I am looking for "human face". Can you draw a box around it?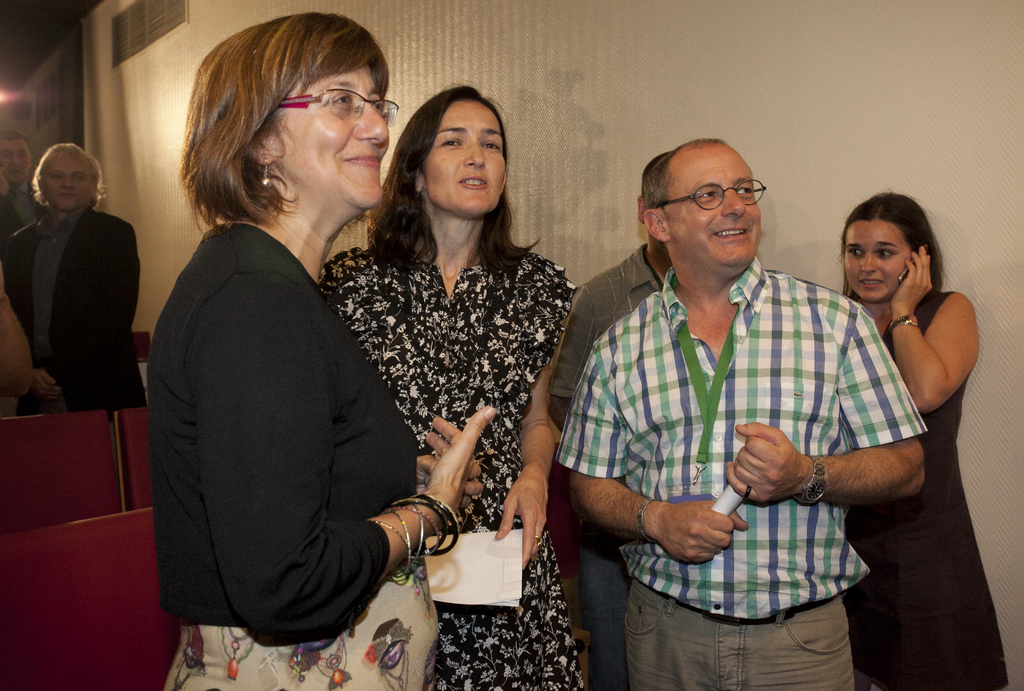
Sure, the bounding box is left=265, top=64, right=390, bottom=208.
